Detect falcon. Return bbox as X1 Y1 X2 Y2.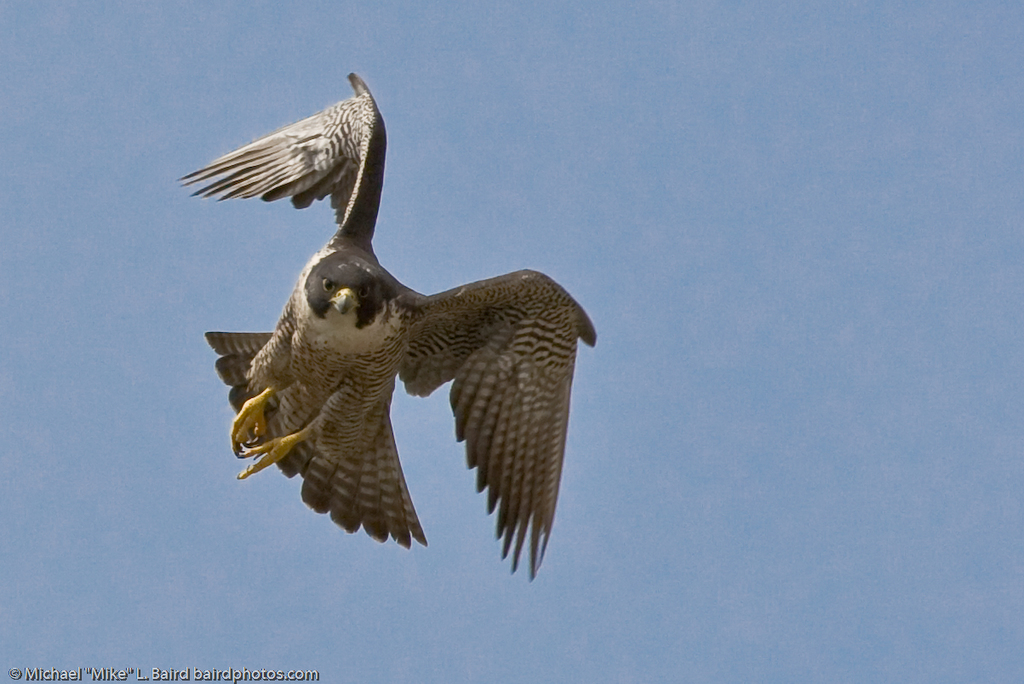
174 72 596 581.
